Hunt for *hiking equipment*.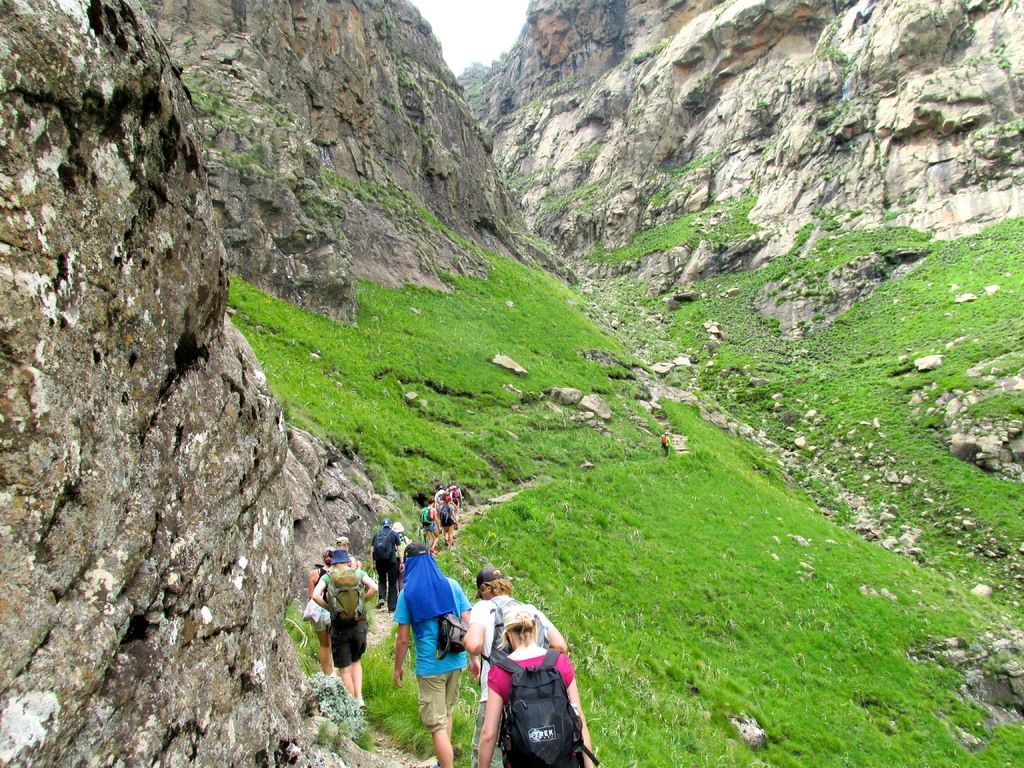
Hunted down at (x1=485, y1=598, x2=547, y2=671).
